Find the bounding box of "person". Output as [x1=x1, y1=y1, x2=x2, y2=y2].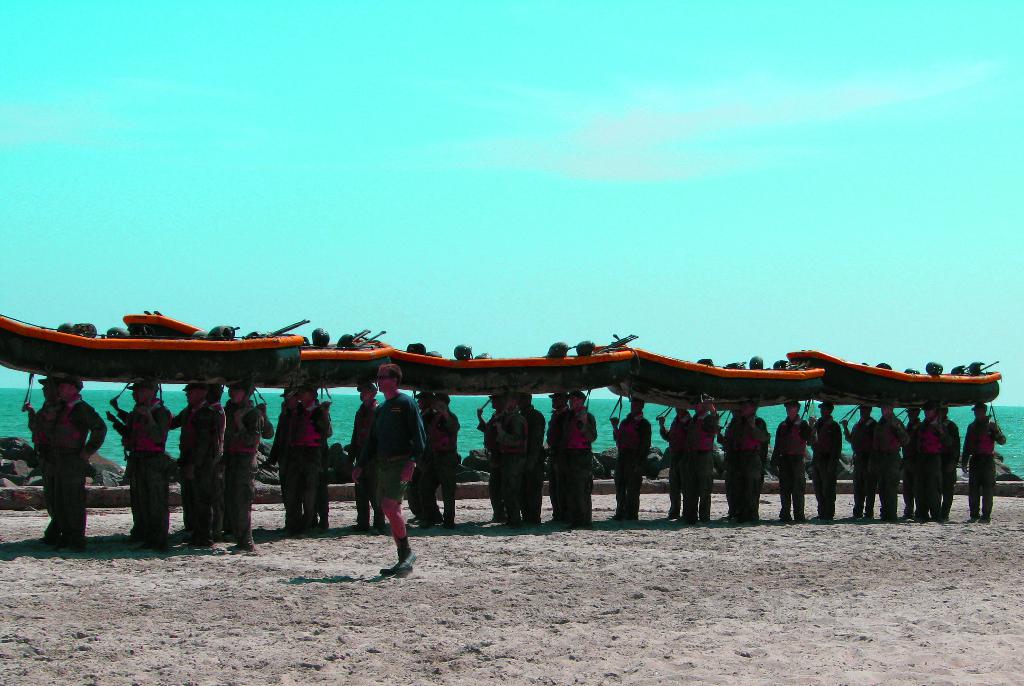
[x1=406, y1=389, x2=435, y2=528].
